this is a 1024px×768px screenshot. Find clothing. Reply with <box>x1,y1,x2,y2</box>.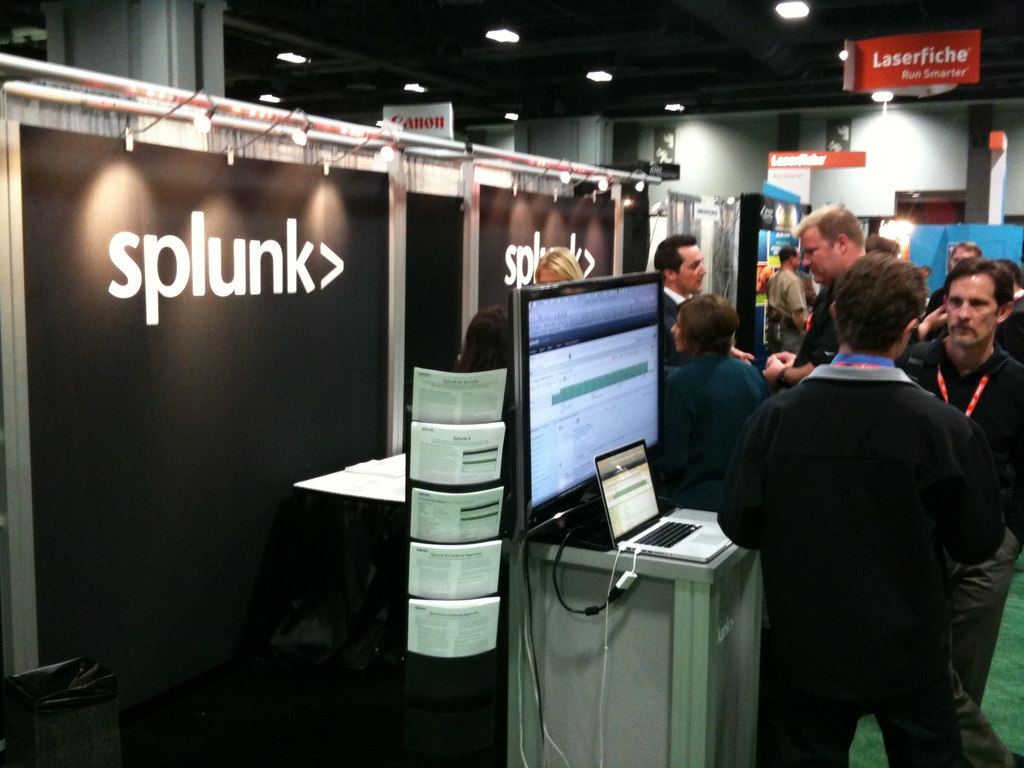
<box>664,282,682,344</box>.
